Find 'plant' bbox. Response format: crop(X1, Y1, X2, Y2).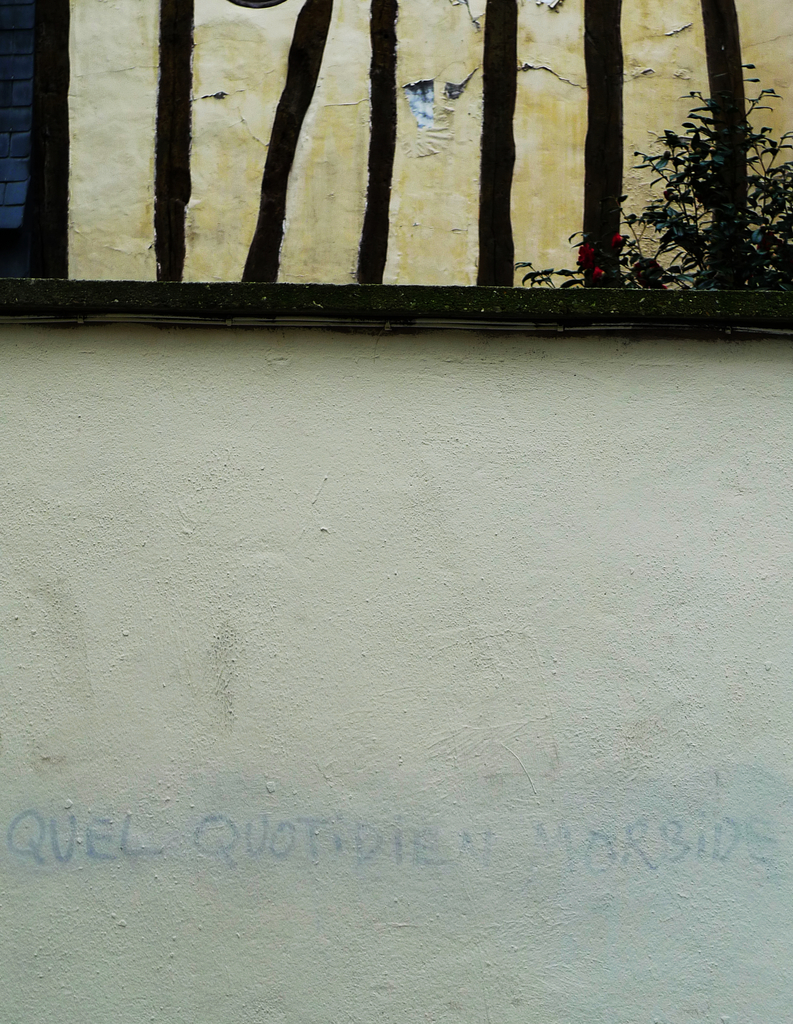
crop(509, 60, 792, 292).
